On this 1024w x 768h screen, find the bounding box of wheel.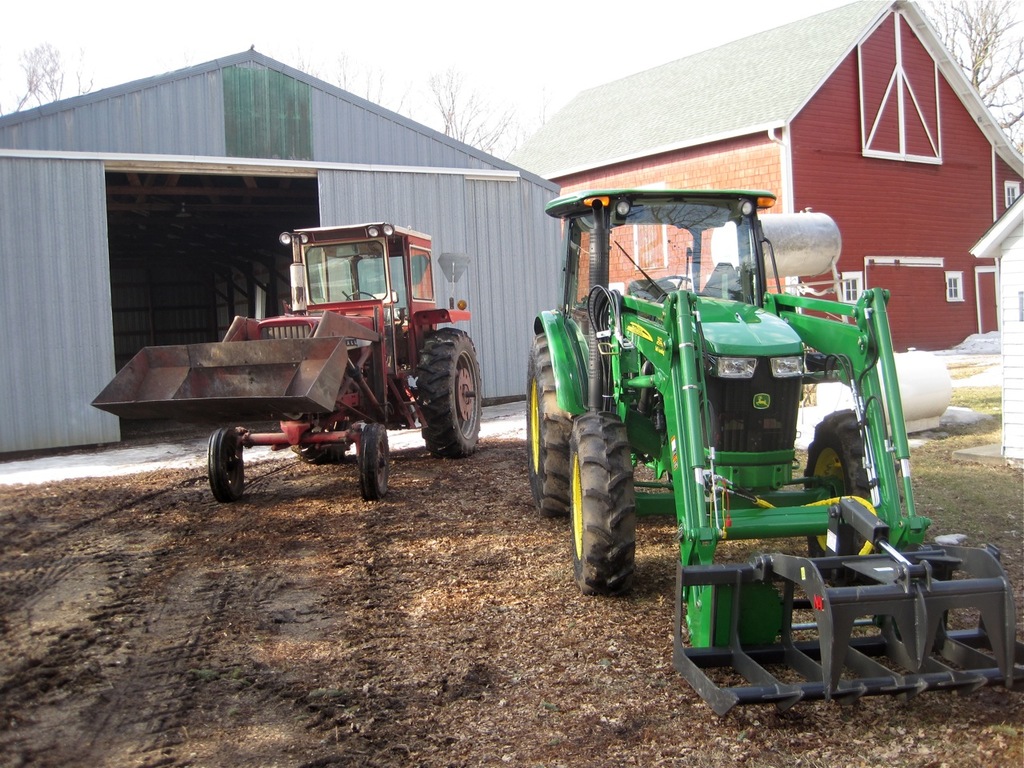
Bounding box: detection(414, 326, 483, 454).
